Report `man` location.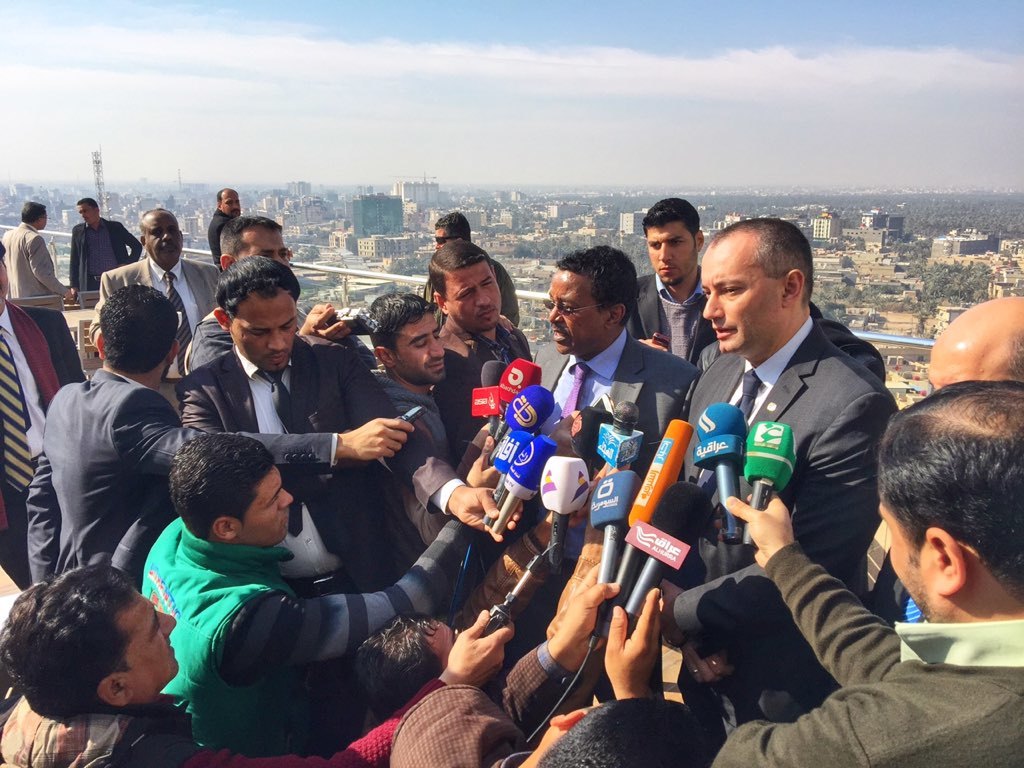
Report: region(437, 232, 536, 441).
